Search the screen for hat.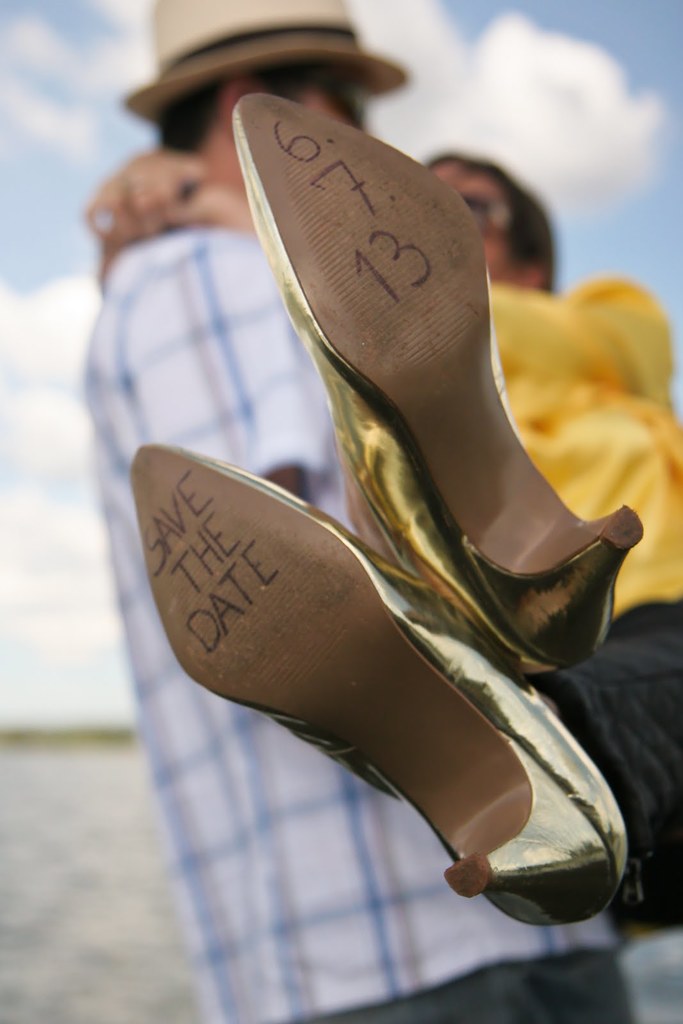
Found at x1=120, y1=0, x2=409, y2=127.
